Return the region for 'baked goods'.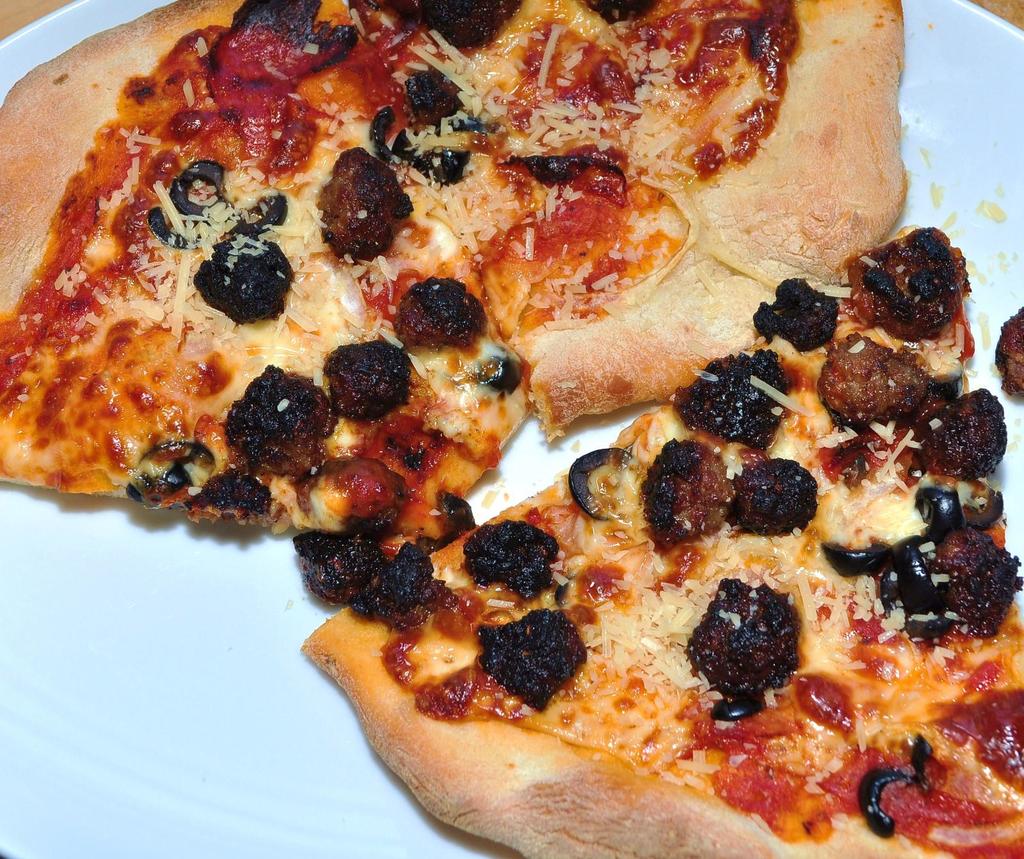
box=[298, 221, 1023, 858].
